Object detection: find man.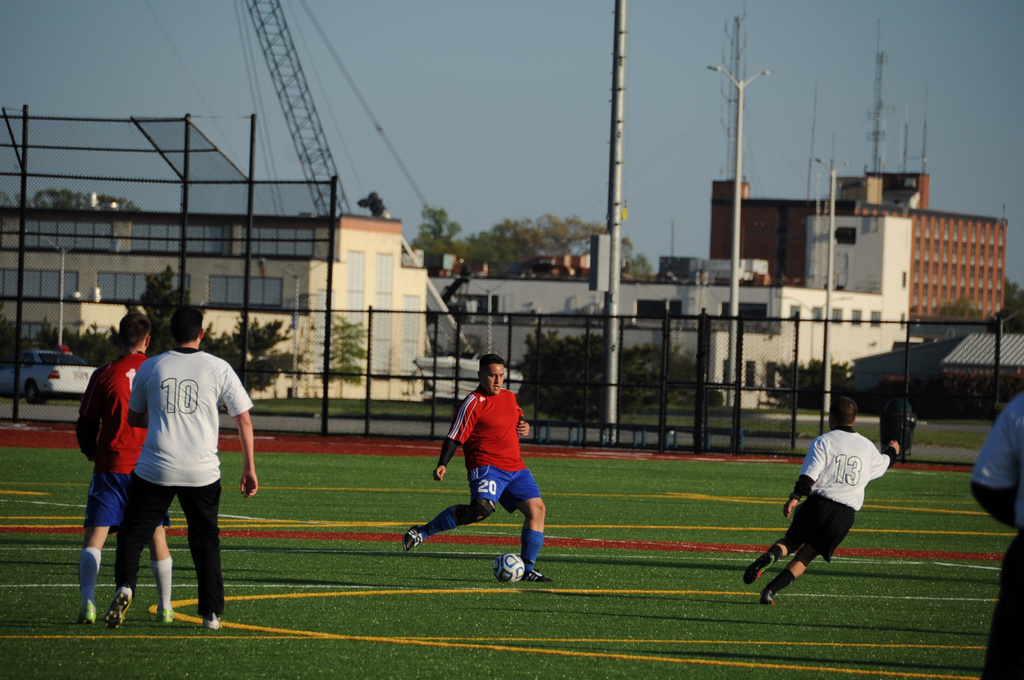
(397,349,559,595).
